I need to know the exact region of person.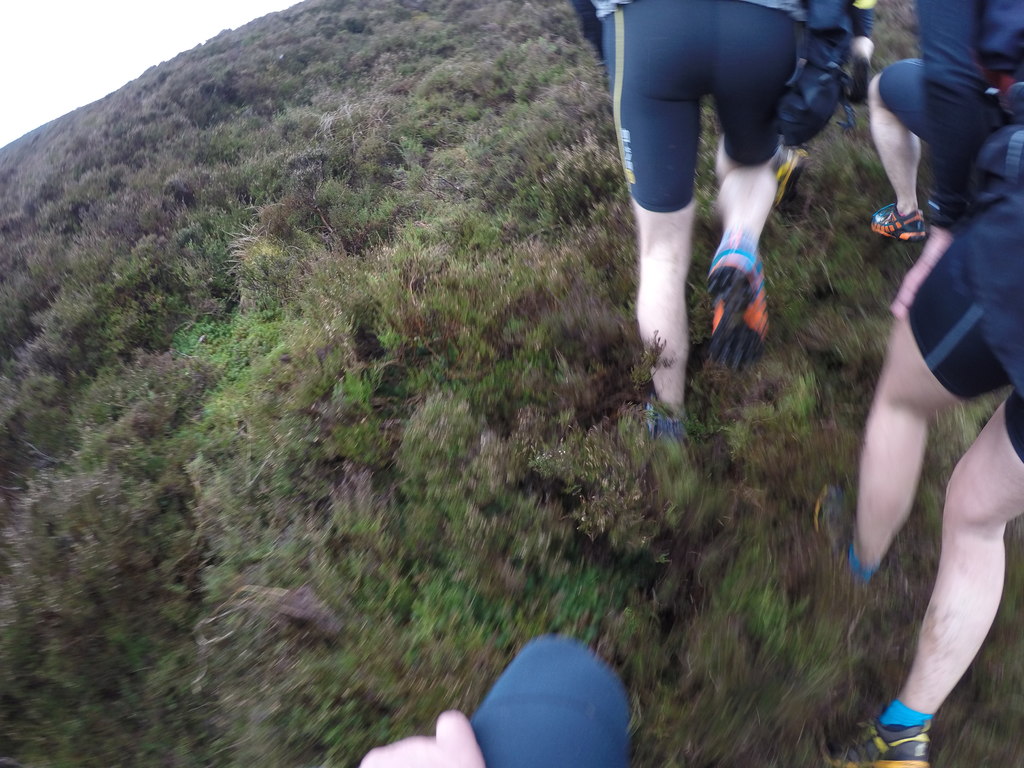
Region: l=357, t=708, r=487, b=767.
